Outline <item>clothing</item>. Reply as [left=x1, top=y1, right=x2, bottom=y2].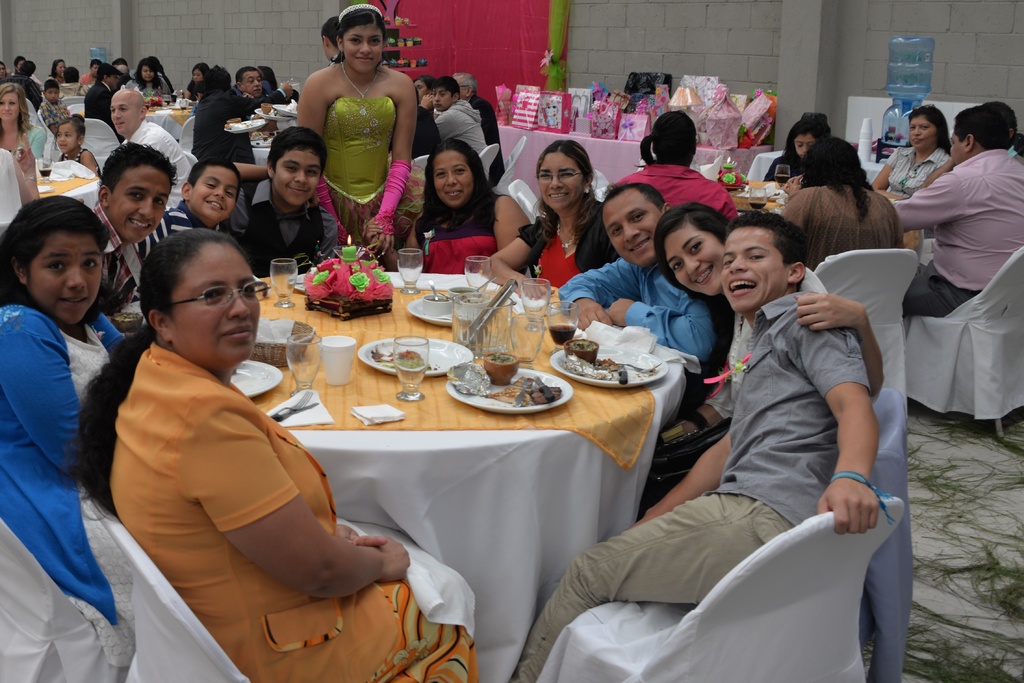
[left=0, top=133, right=38, bottom=207].
